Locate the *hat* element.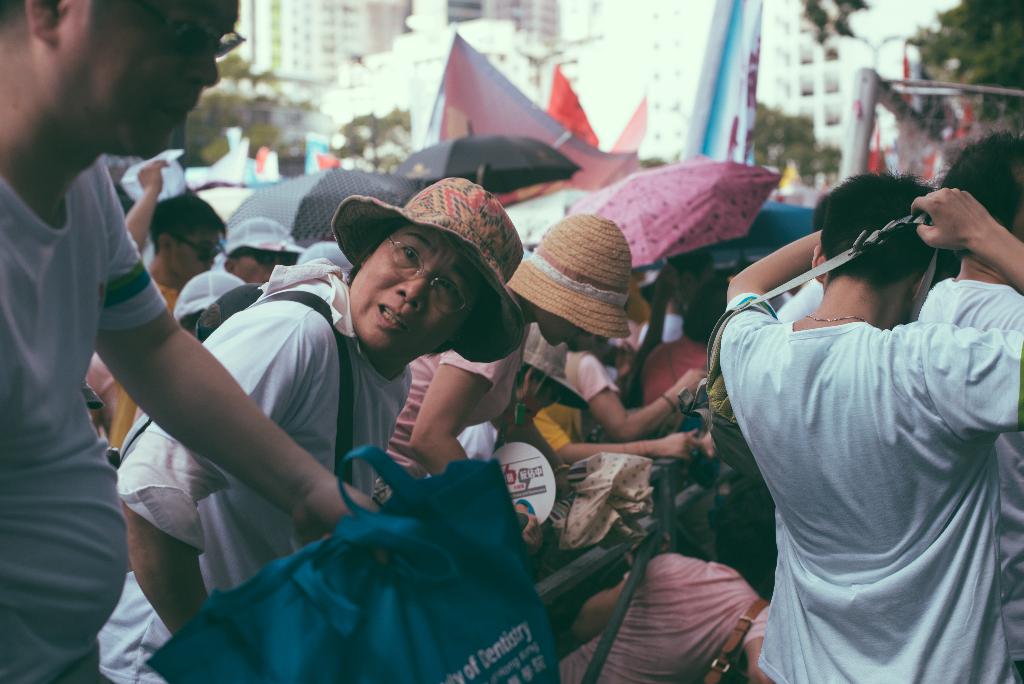
Element bbox: [left=120, top=146, right=188, bottom=200].
